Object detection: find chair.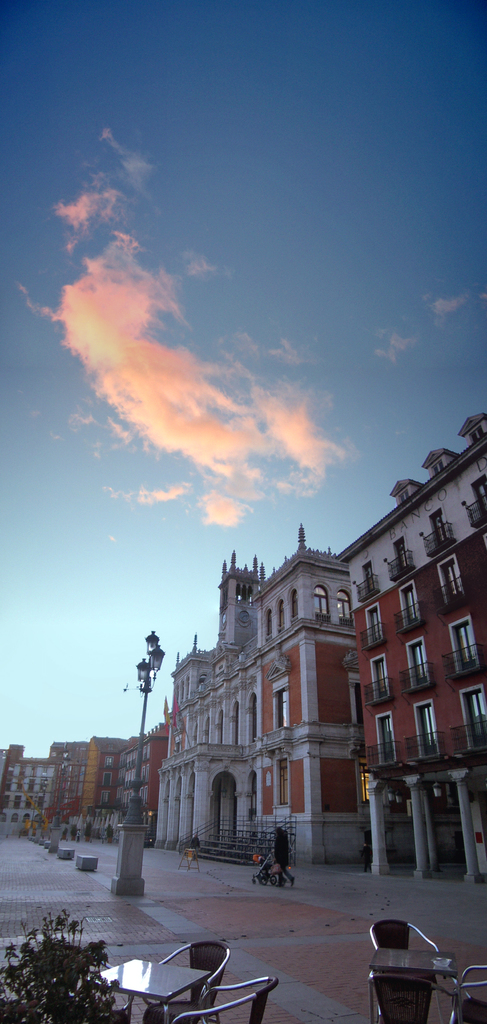
(367,972,456,1023).
